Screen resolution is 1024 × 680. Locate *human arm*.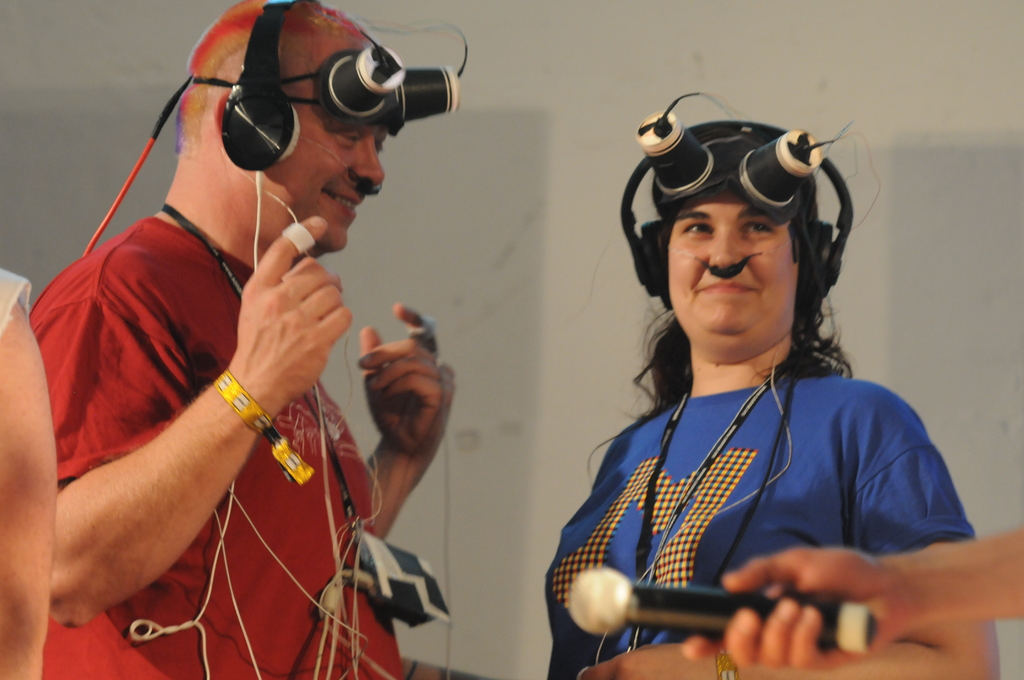
{"left": 580, "top": 384, "right": 998, "bottom": 679}.
